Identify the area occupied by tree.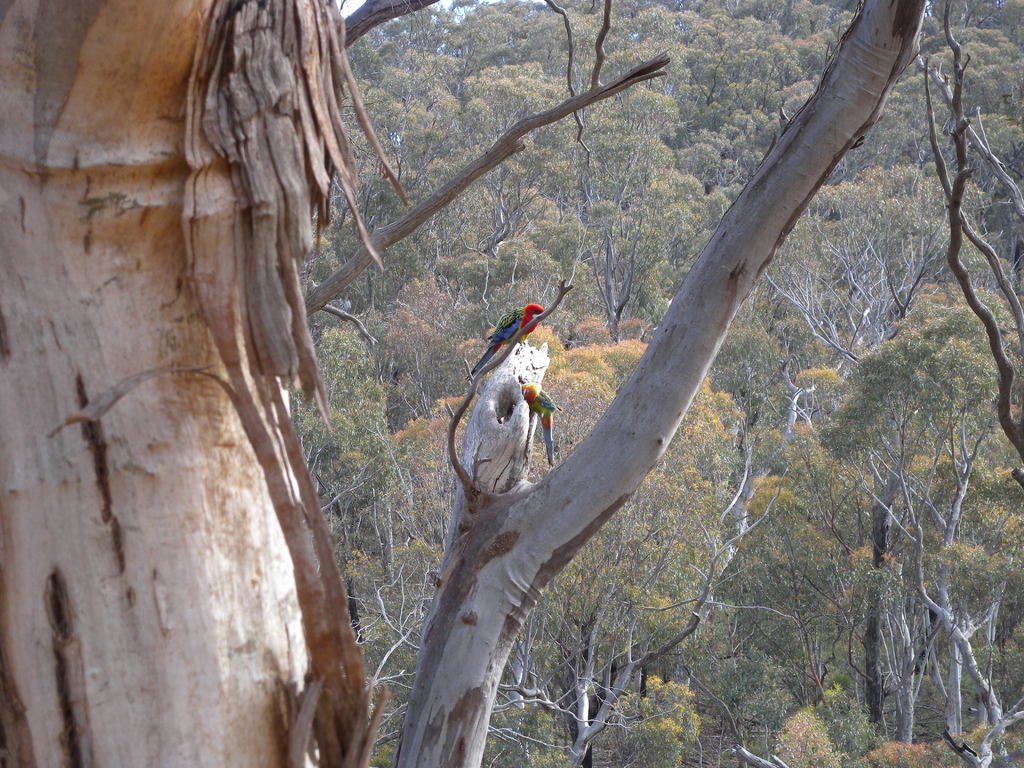
Area: {"left": 710, "top": 7, "right": 782, "bottom": 134}.
